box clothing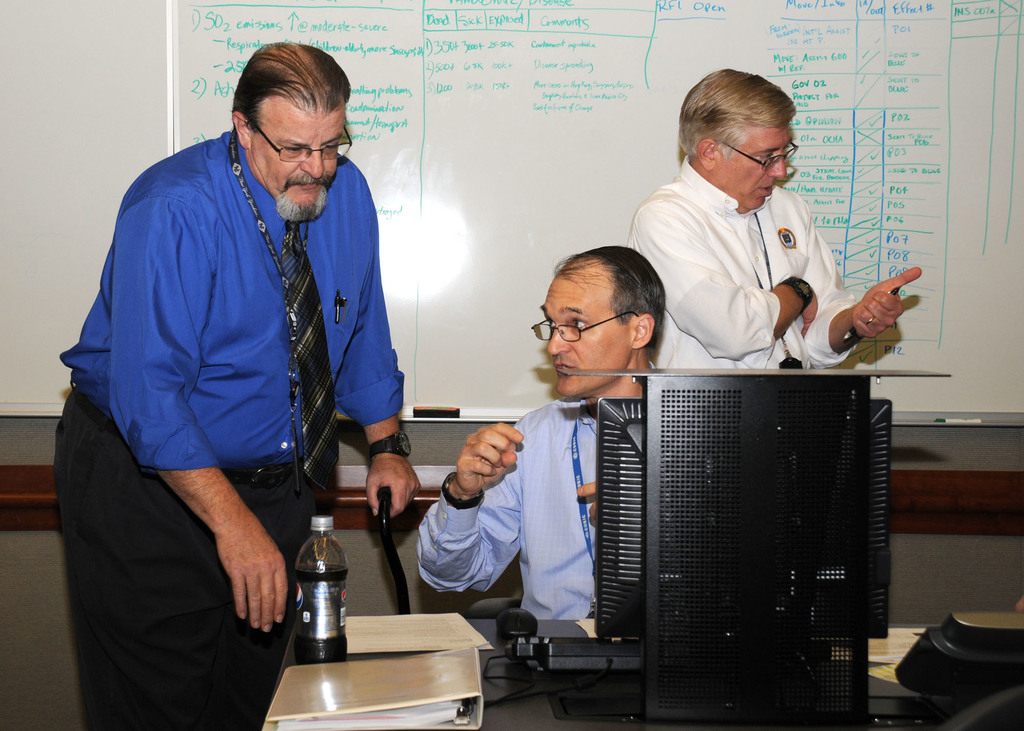
bbox(52, 124, 409, 730)
